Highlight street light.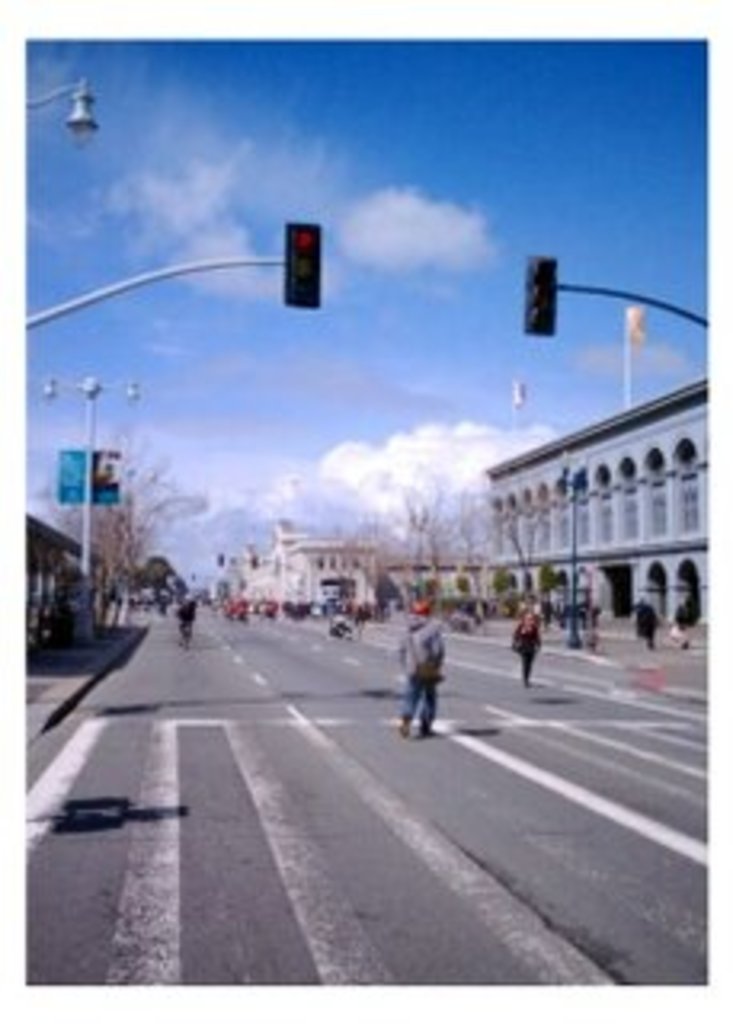
Highlighted region: pyautogui.locateOnScreen(544, 454, 589, 653).
